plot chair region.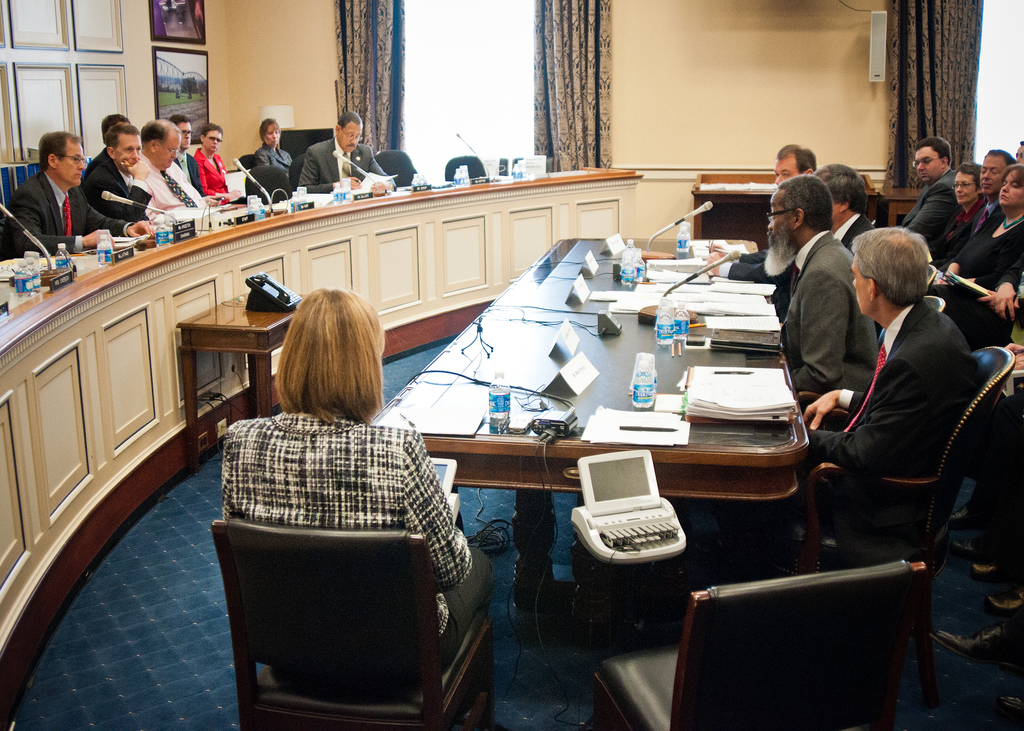
Plotted at [left=377, top=149, right=417, bottom=188].
